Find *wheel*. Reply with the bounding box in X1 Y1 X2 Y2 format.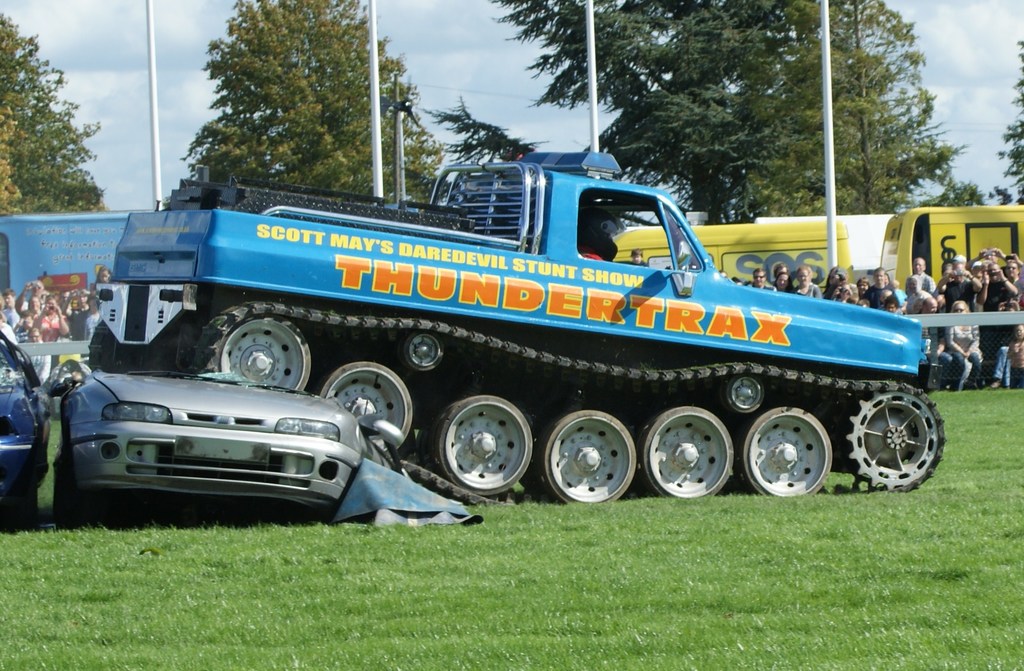
860 386 941 489.
